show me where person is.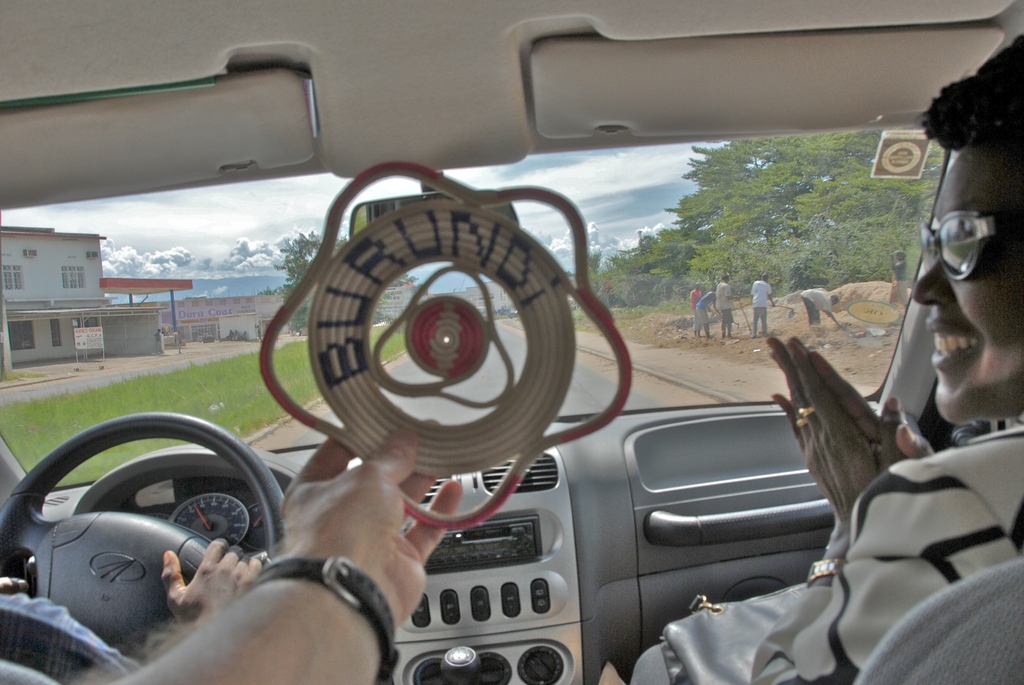
person is at (x1=690, y1=283, x2=706, y2=336).
